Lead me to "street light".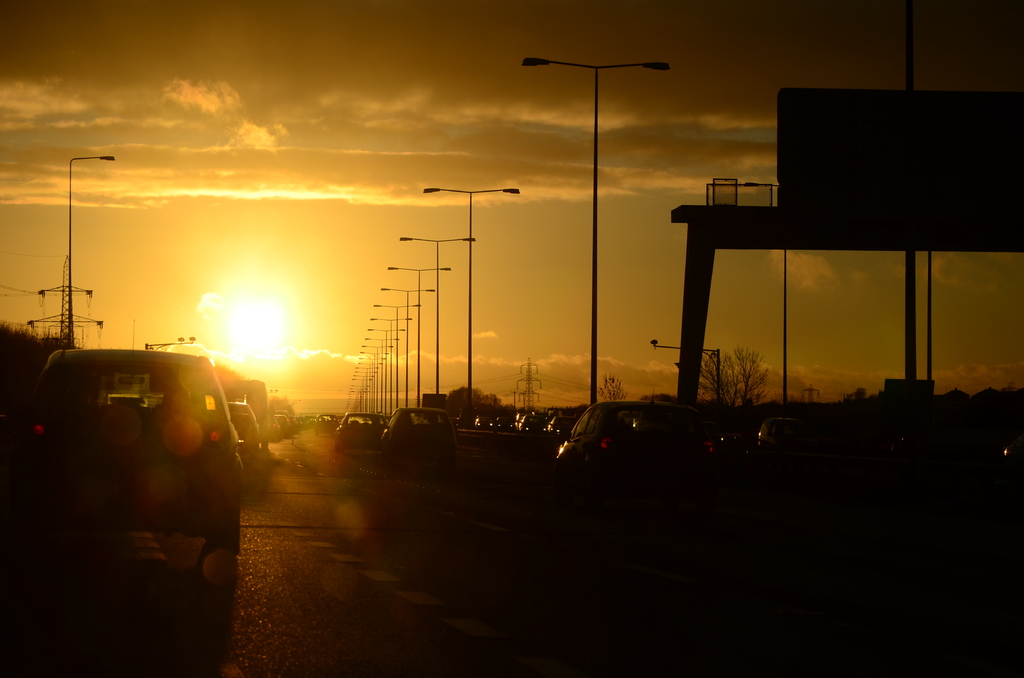
Lead to box=[68, 151, 116, 347].
